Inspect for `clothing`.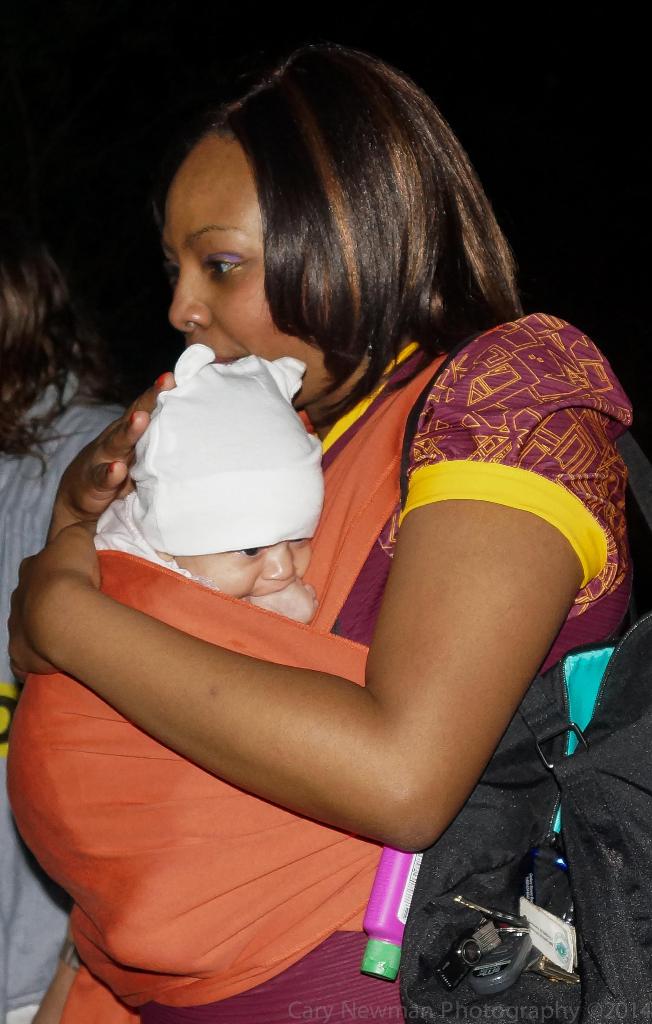
Inspection: 73/311/640/1023.
